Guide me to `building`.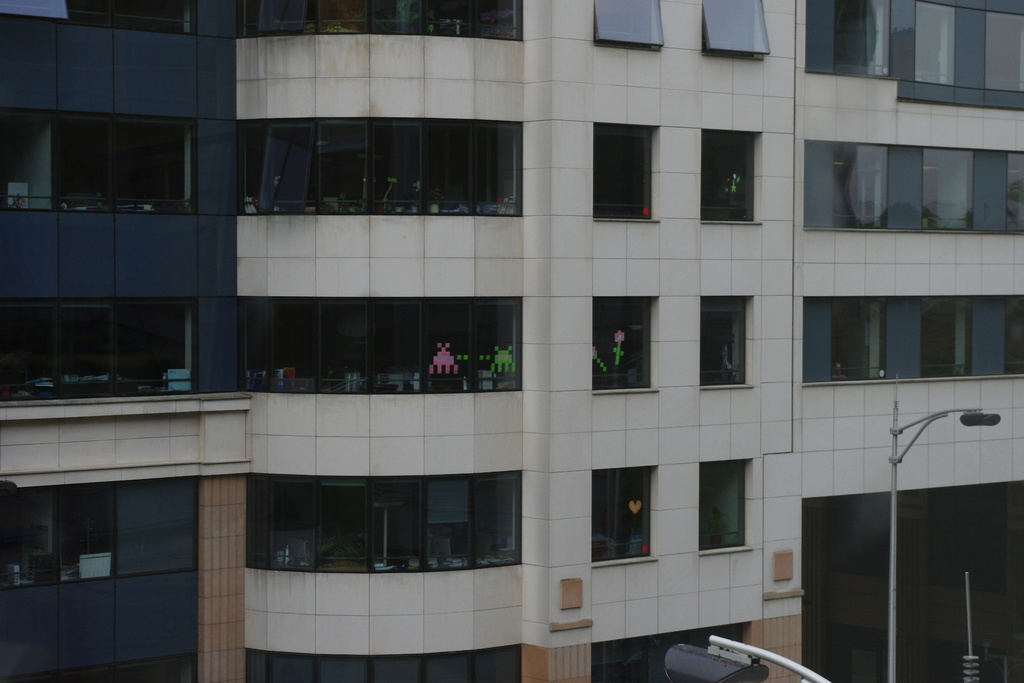
Guidance: (x1=0, y1=0, x2=1023, y2=682).
